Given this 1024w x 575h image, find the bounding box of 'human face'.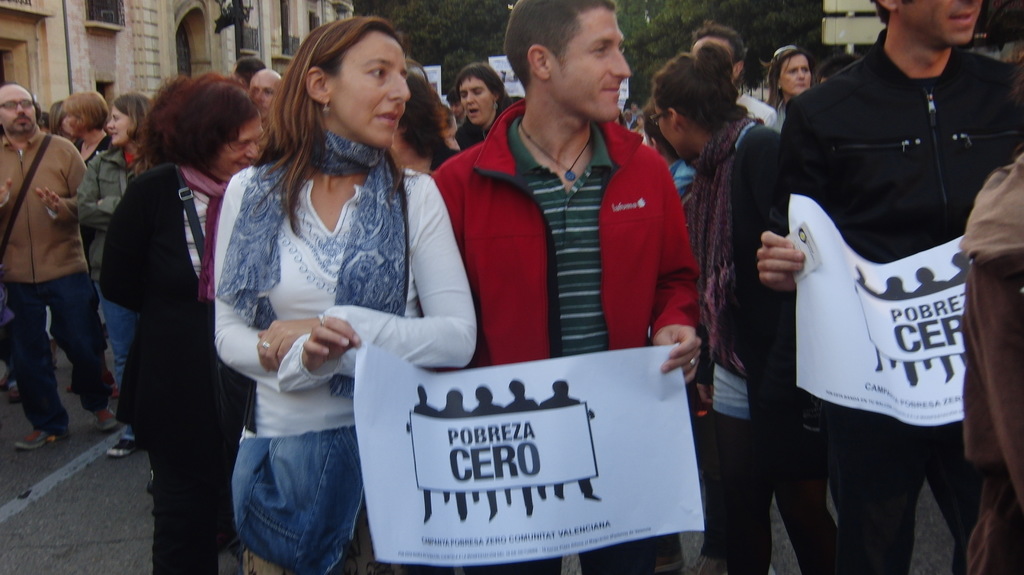
rect(456, 74, 495, 125).
